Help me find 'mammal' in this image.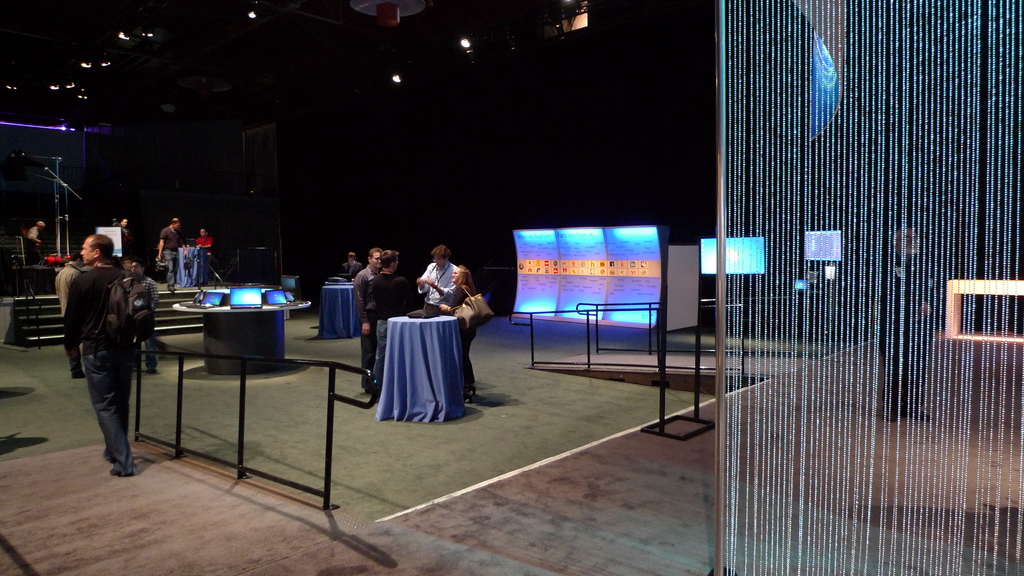
Found it: 429, 263, 473, 309.
